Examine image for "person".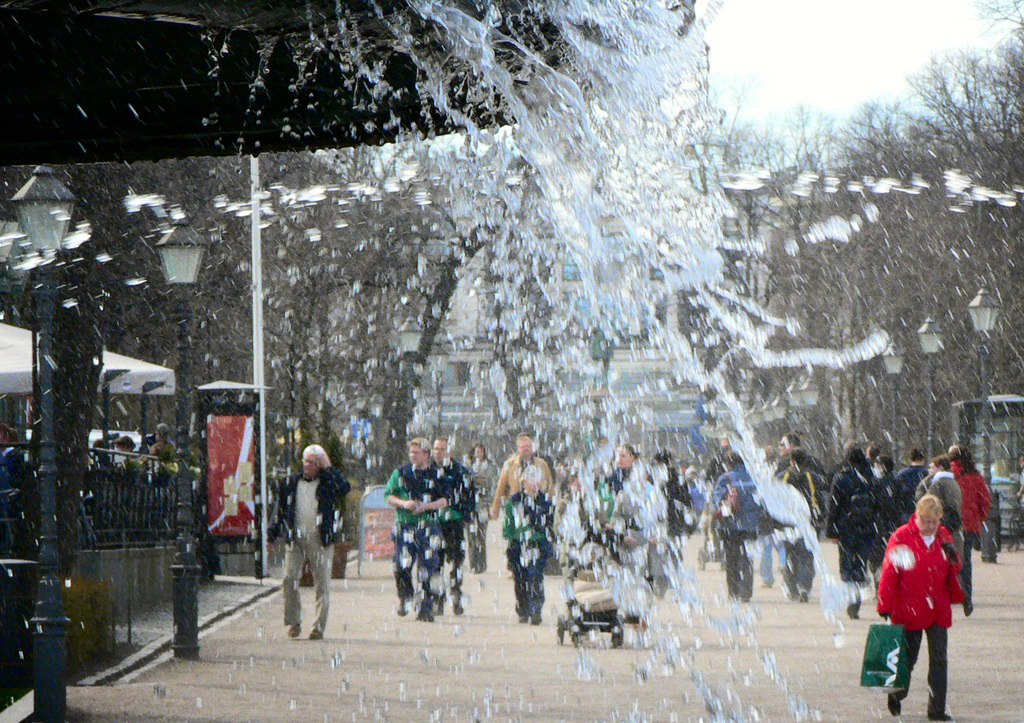
Examination result: (x1=873, y1=488, x2=978, y2=722).
